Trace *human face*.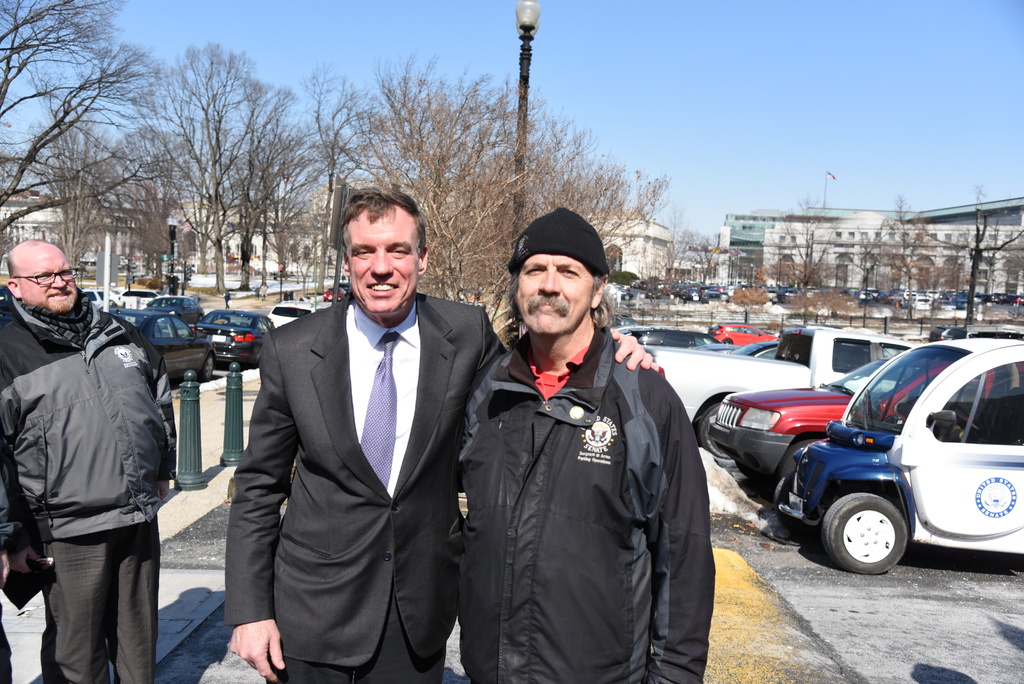
Traced to 515,246,600,331.
